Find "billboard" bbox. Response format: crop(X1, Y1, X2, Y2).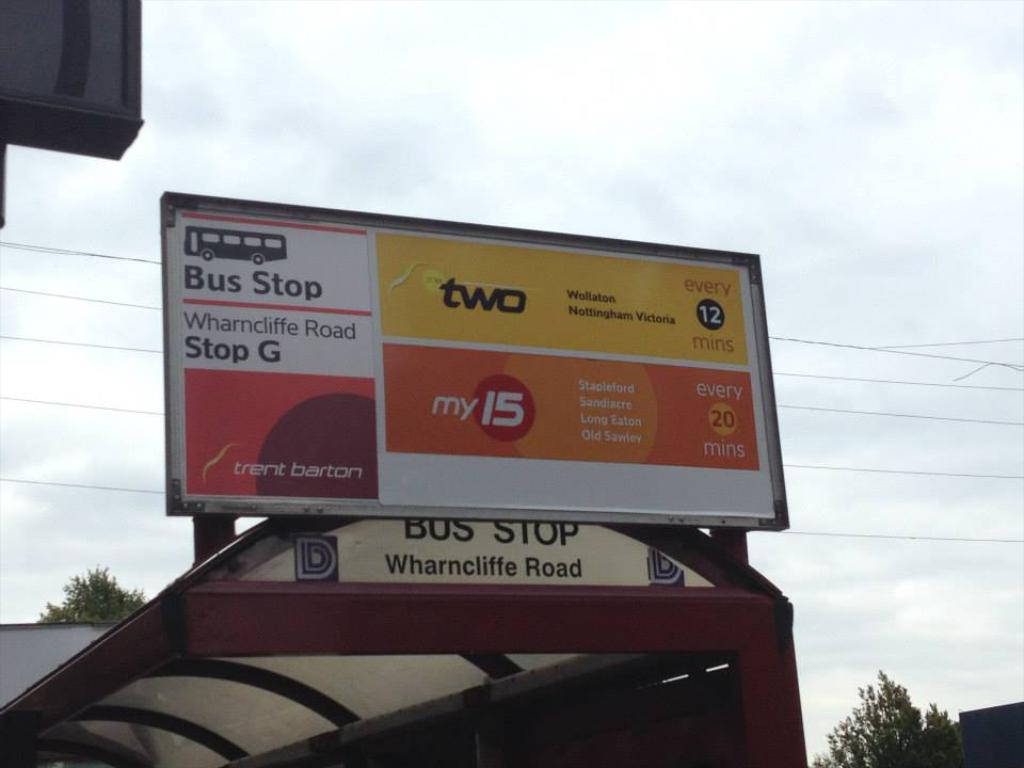
crop(2, 0, 141, 158).
